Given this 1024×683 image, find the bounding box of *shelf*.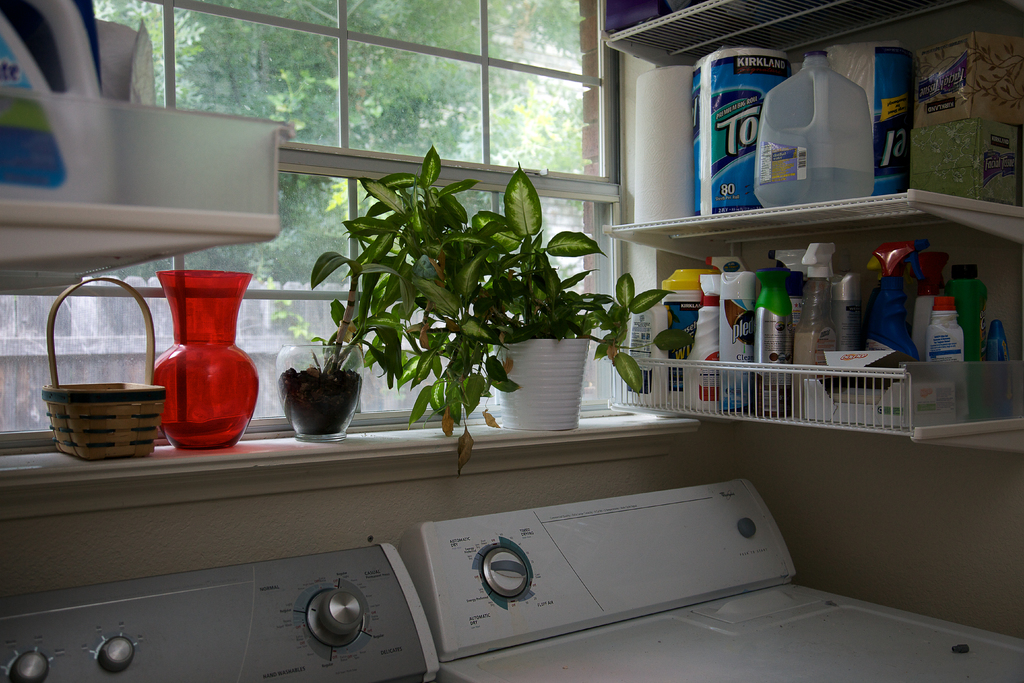
bbox=[0, 0, 297, 294].
